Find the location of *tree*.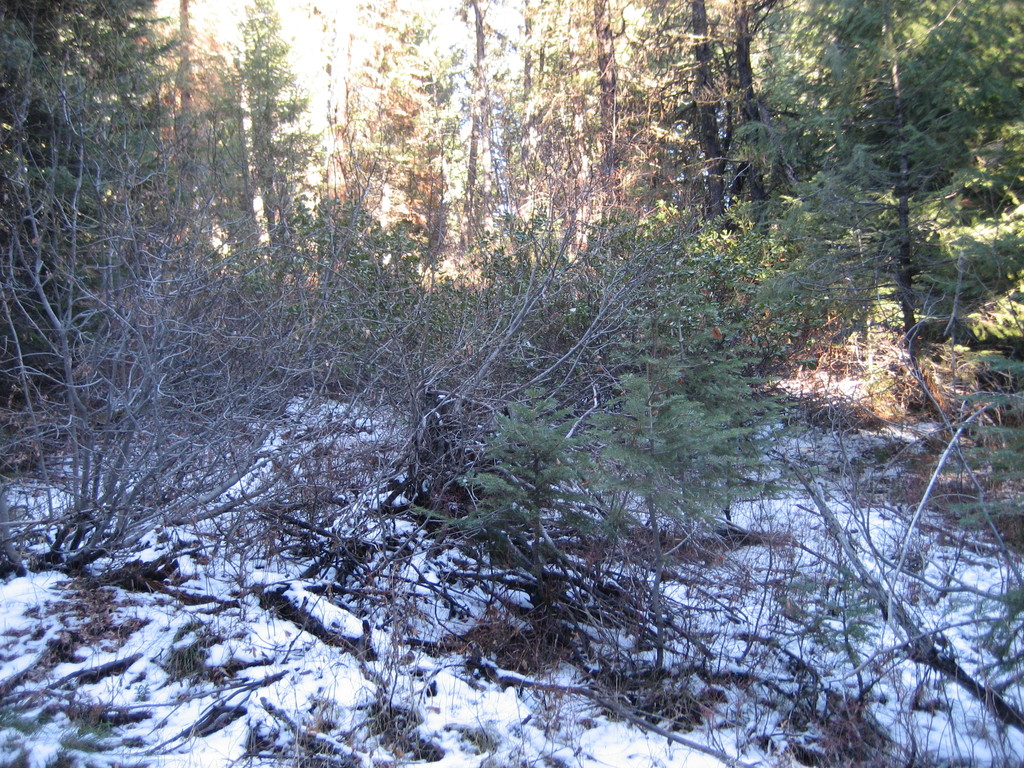
Location: bbox=(0, 0, 1023, 767).
